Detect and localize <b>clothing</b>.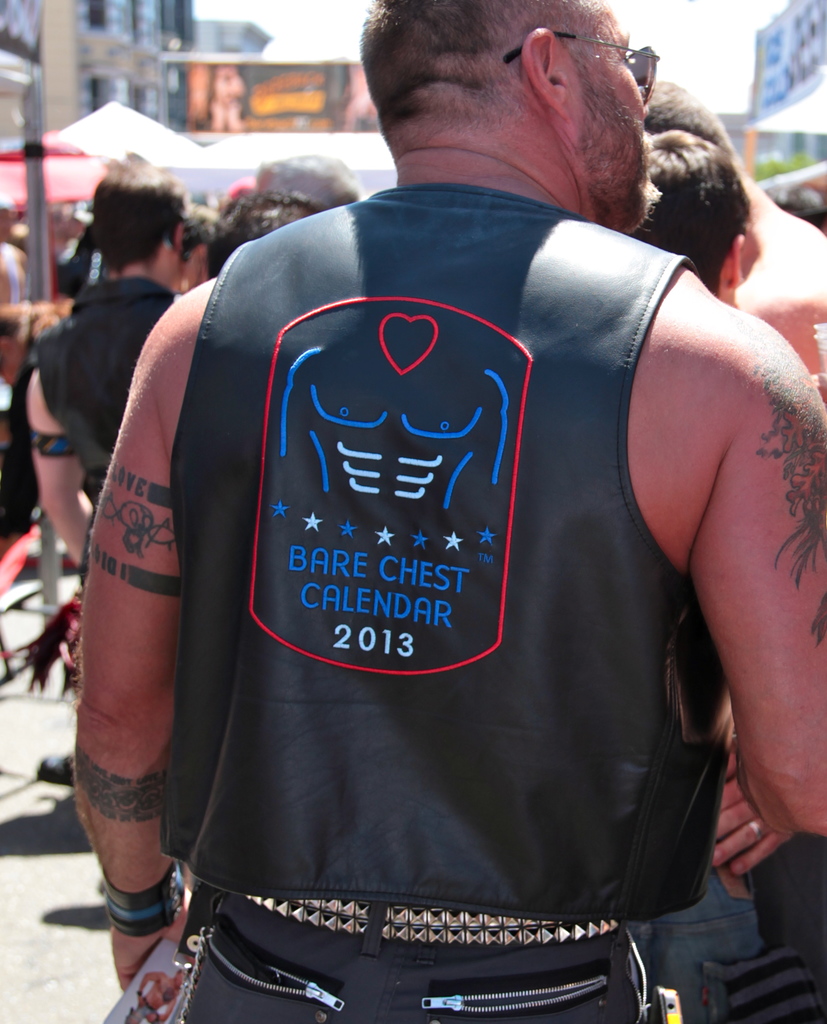
Localized at 161,183,718,1023.
